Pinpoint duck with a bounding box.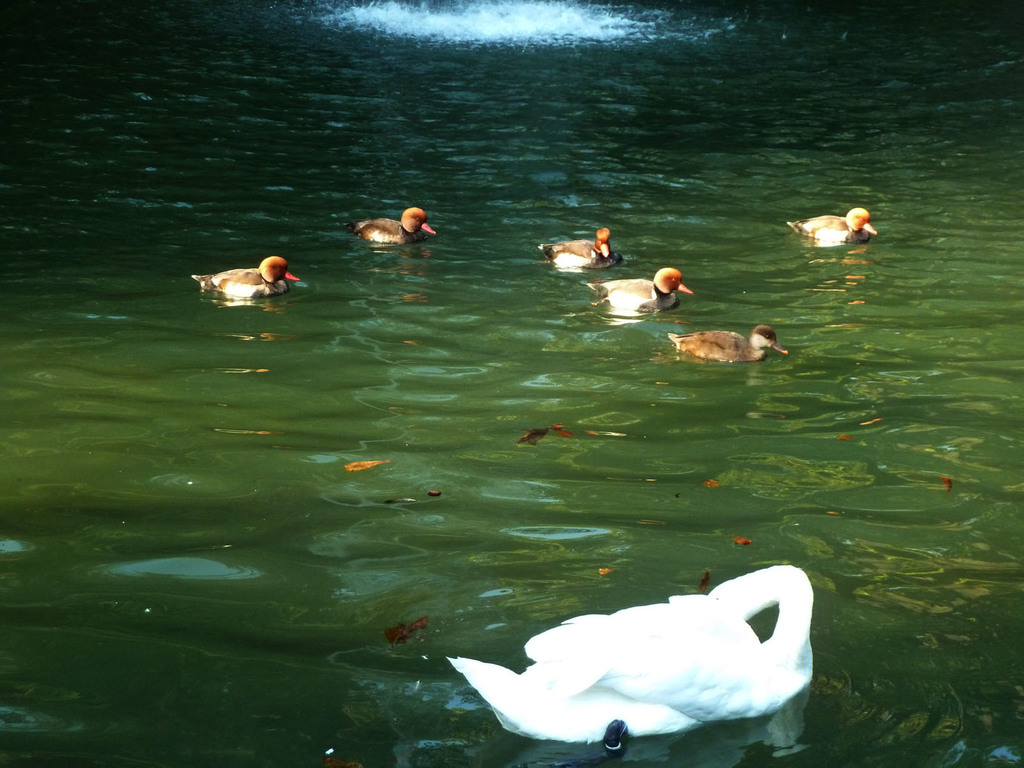
346, 204, 440, 245.
